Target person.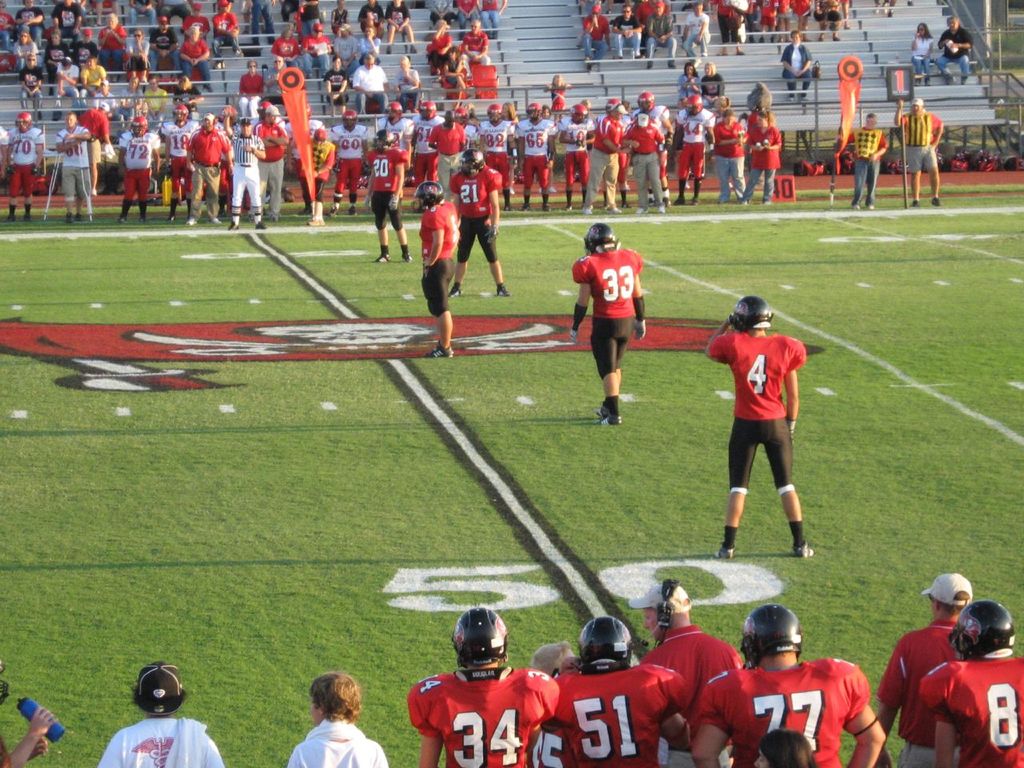
Target region: rect(739, 114, 780, 203).
